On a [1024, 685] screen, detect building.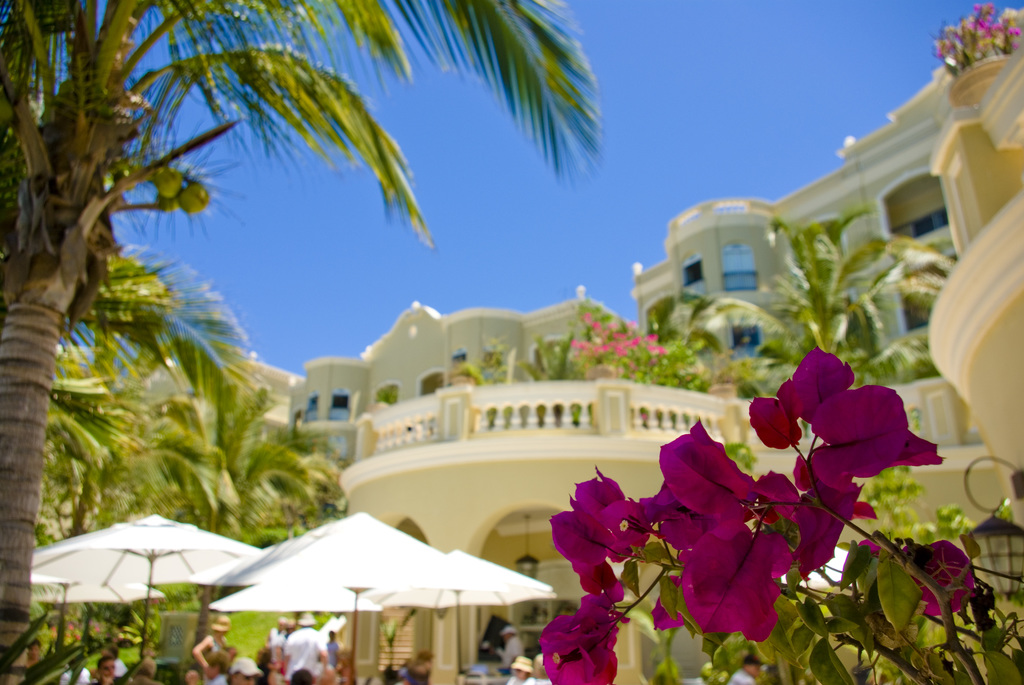
detection(230, 40, 1023, 684).
